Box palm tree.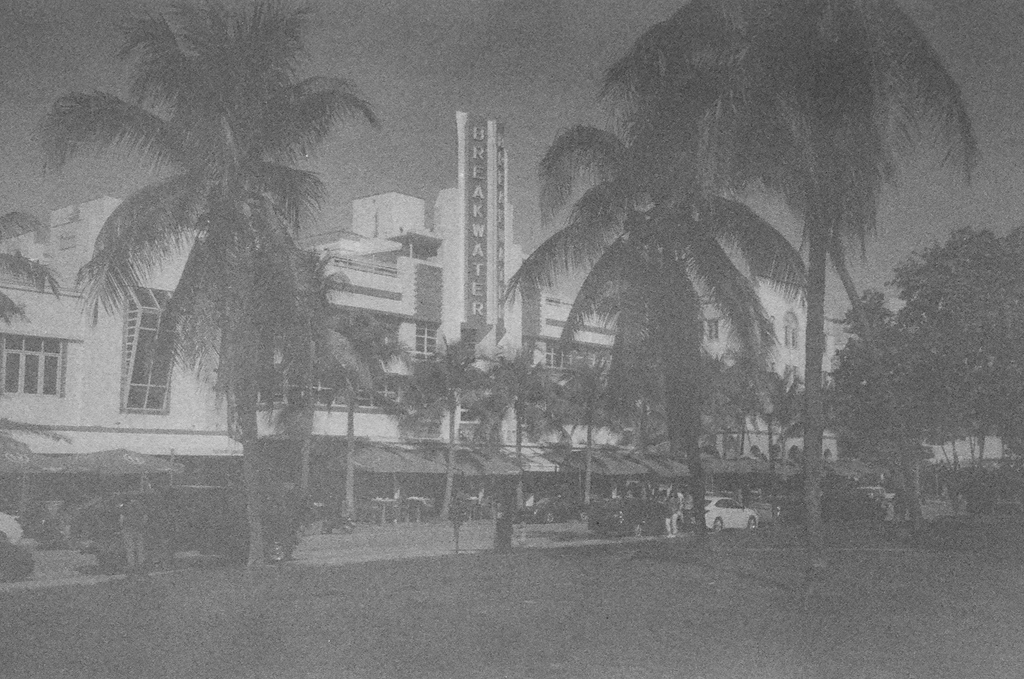
394/325/487/522.
